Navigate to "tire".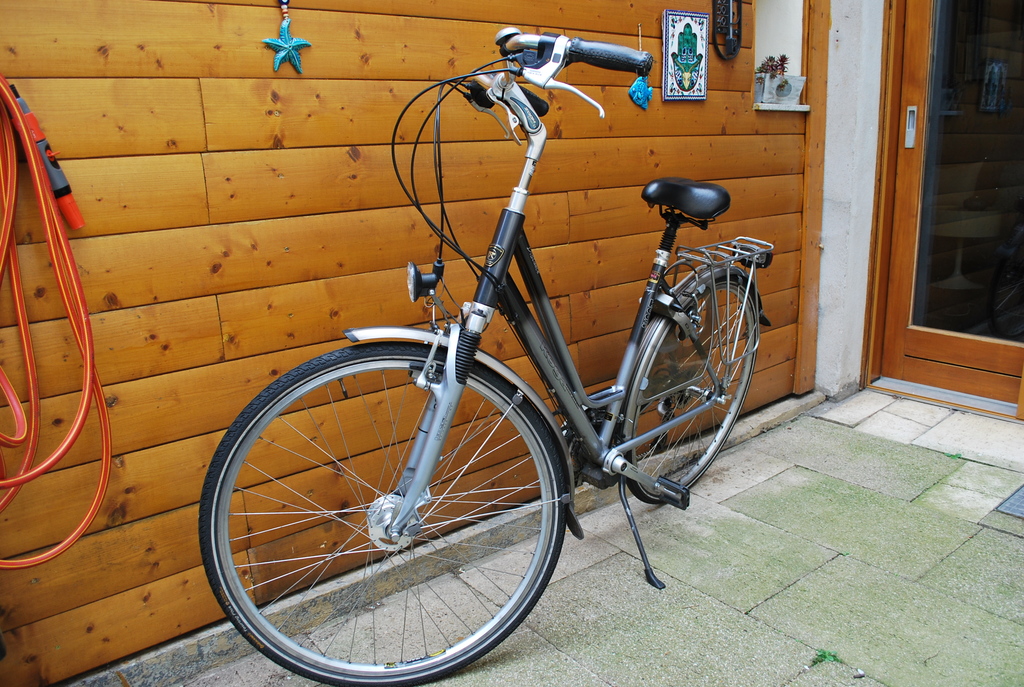
Navigation target: (x1=611, y1=264, x2=762, y2=506).
